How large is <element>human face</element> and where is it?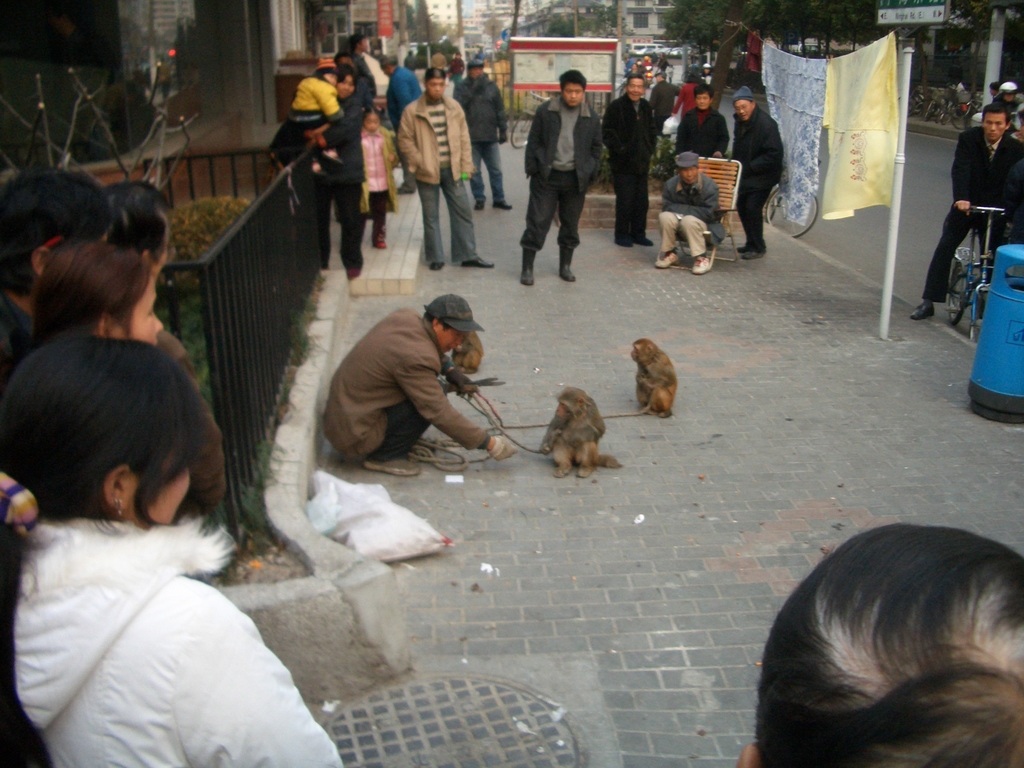
Bounding box: crop(733, 104, 755, 116).
